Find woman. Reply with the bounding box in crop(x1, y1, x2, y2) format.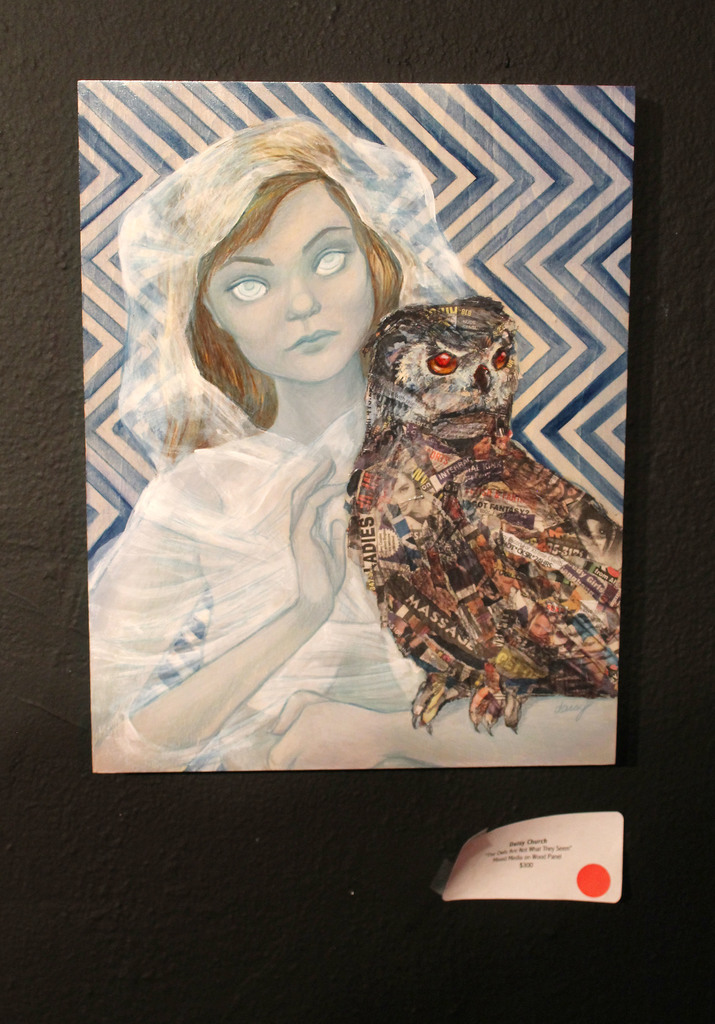
crop(87, 109, 615, 778).
